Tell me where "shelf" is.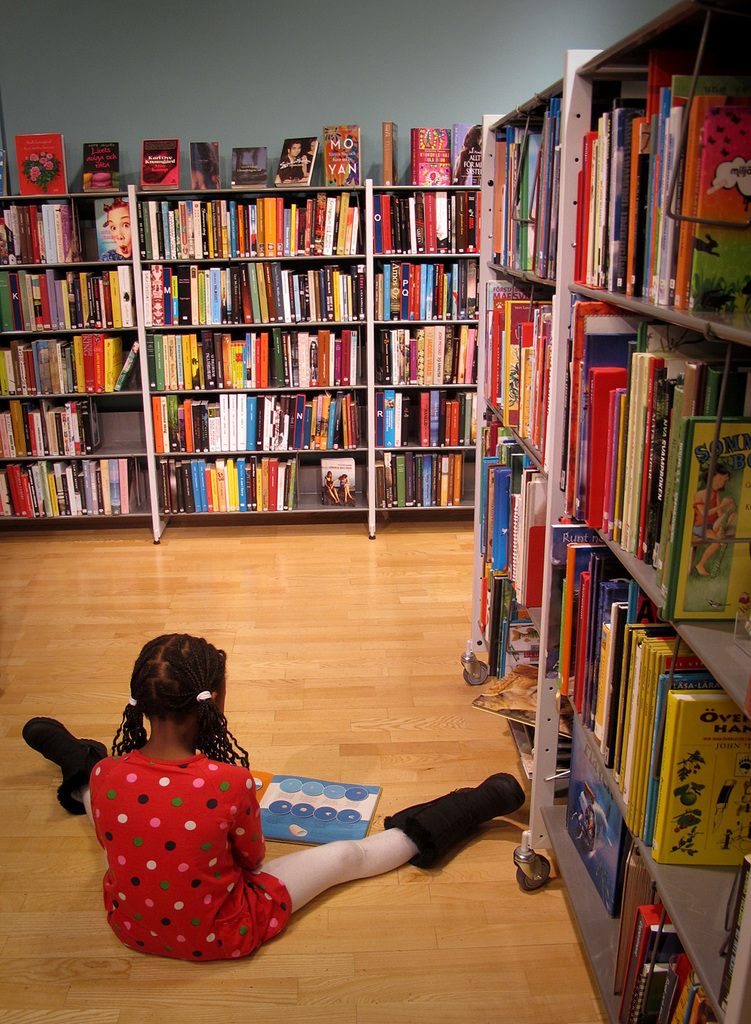
"shelf" is at bbox(376, 173, 477, 525).
